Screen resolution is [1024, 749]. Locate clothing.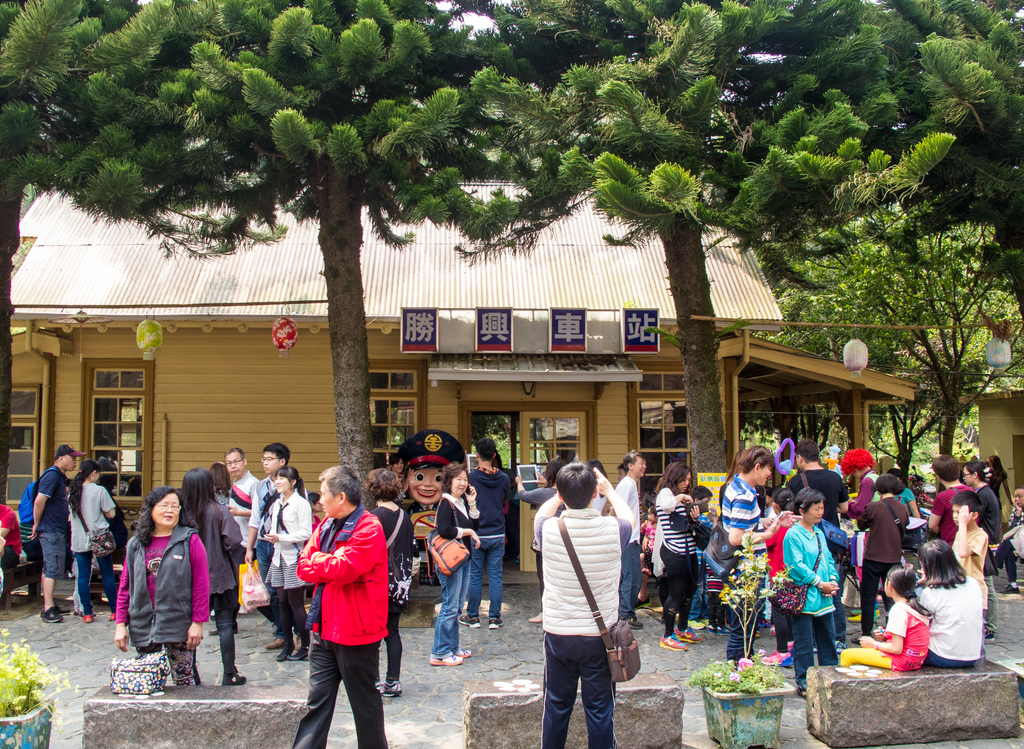
bbox(849, 474, 877, 521).
